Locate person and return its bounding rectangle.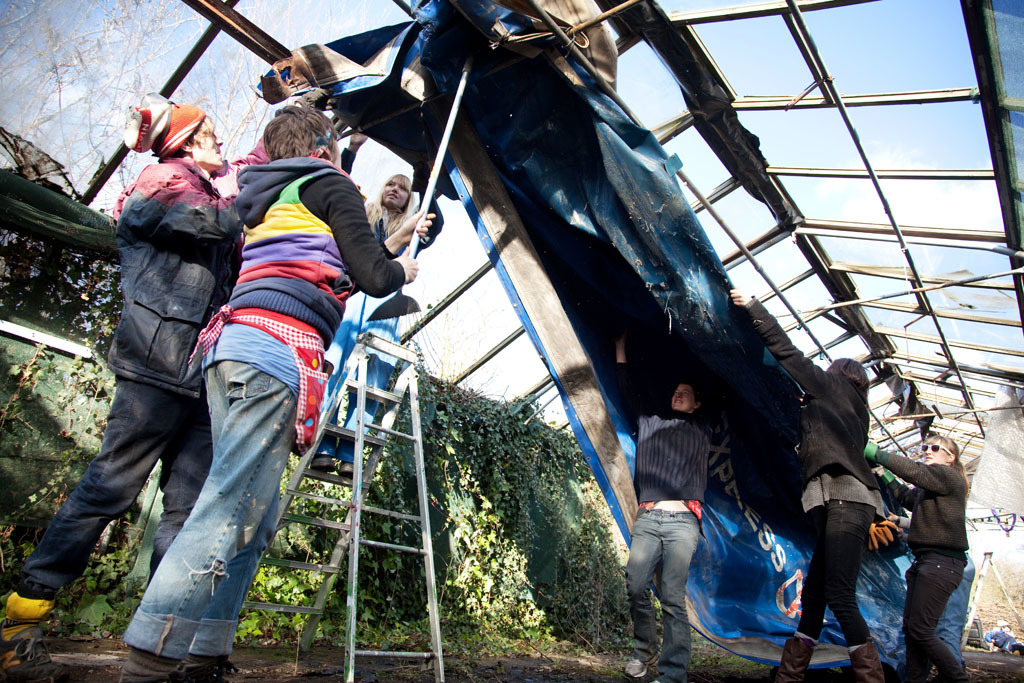
(x1=716, y1=282, x2=878, y2=682).
